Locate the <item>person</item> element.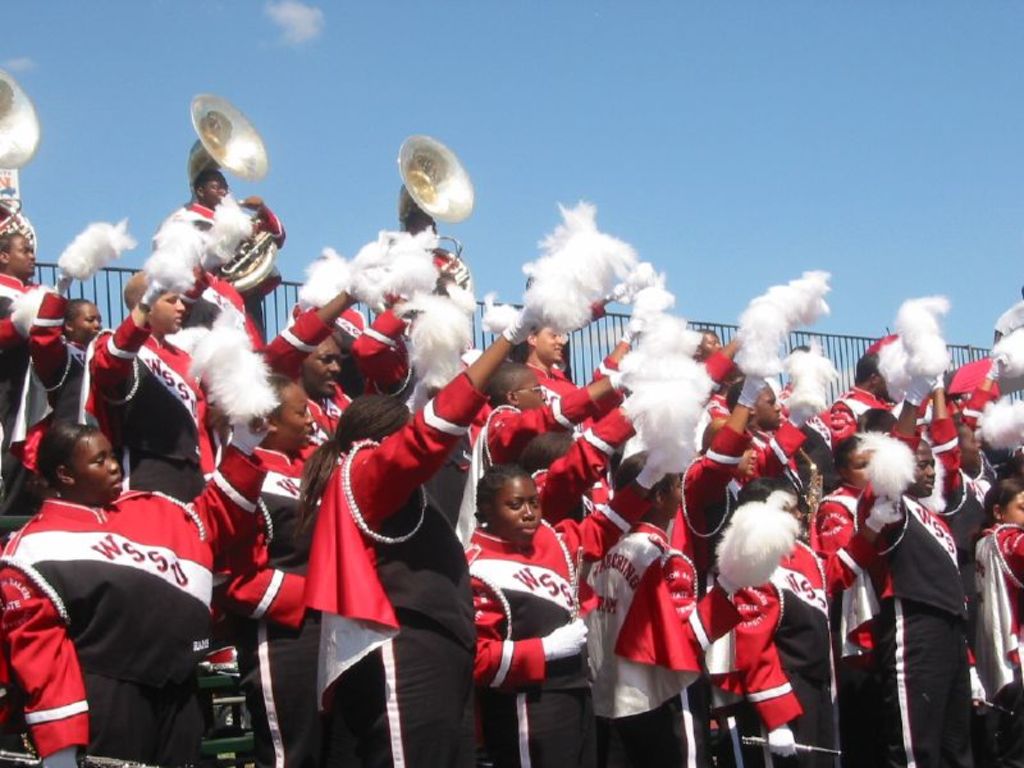
Element bbox: [507, 314, 589, 398].
